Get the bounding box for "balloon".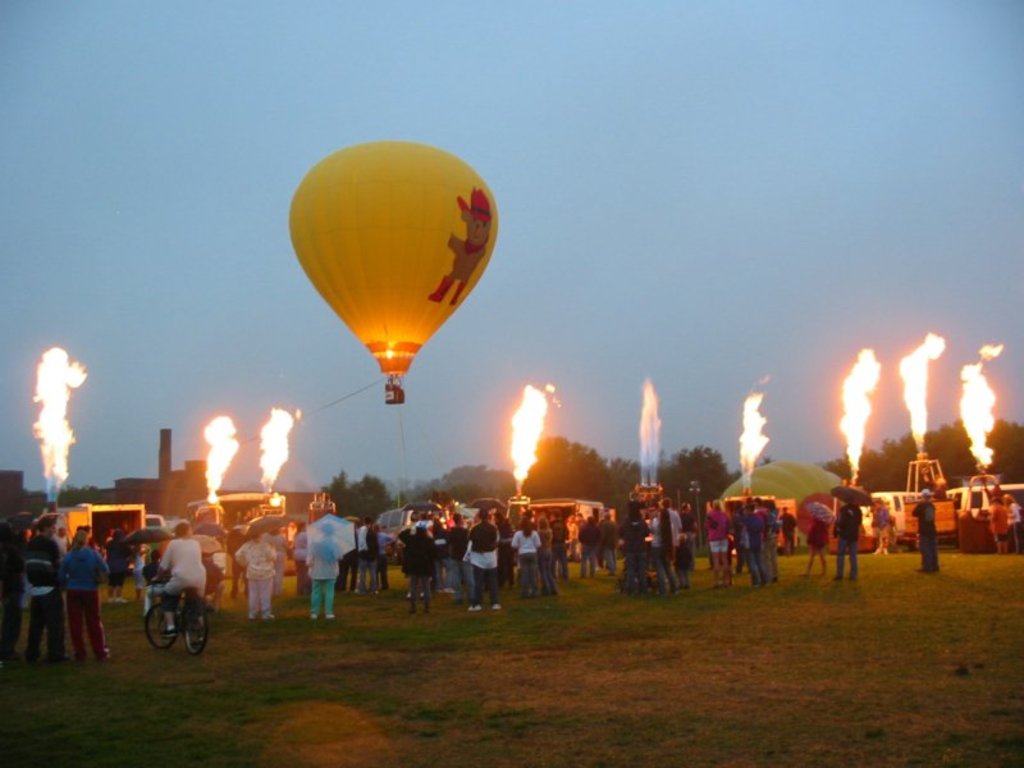
region(285, 137, 499, 375).
